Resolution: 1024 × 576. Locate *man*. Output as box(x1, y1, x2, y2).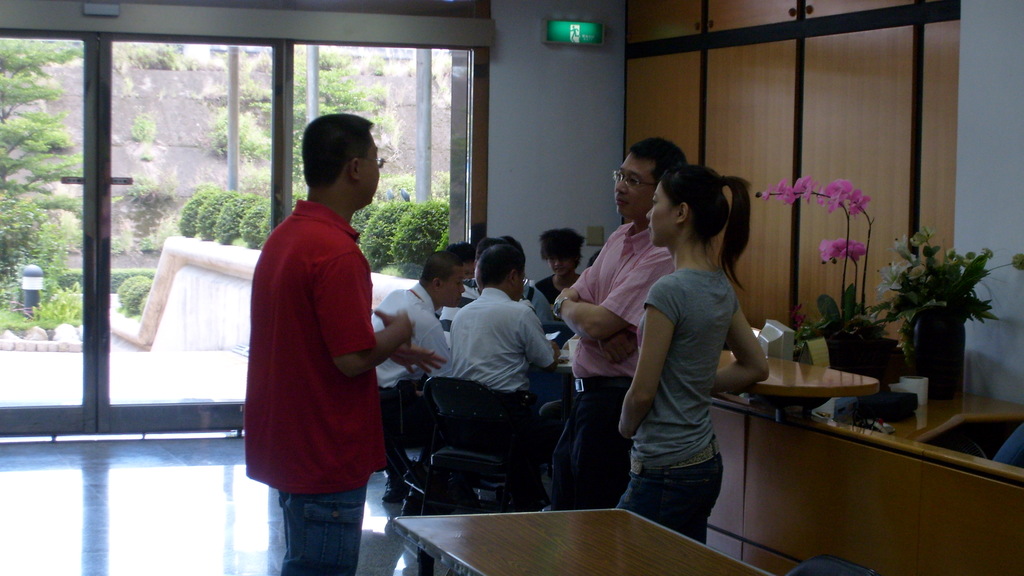
box(554, 136, 689, 513).
